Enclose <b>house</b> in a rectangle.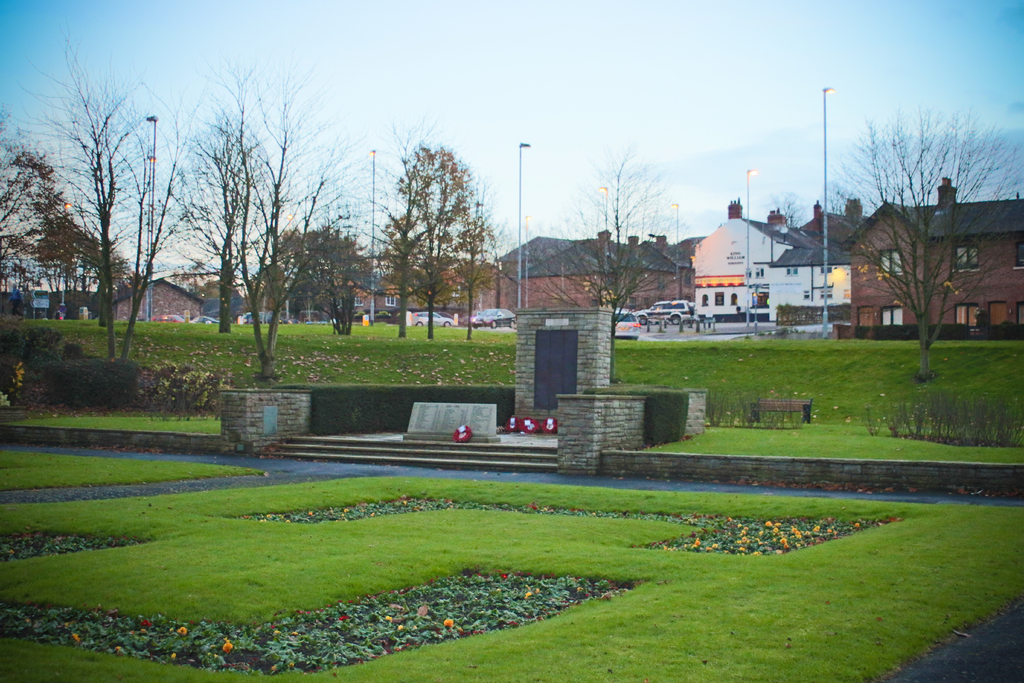
500/230/705/319.
